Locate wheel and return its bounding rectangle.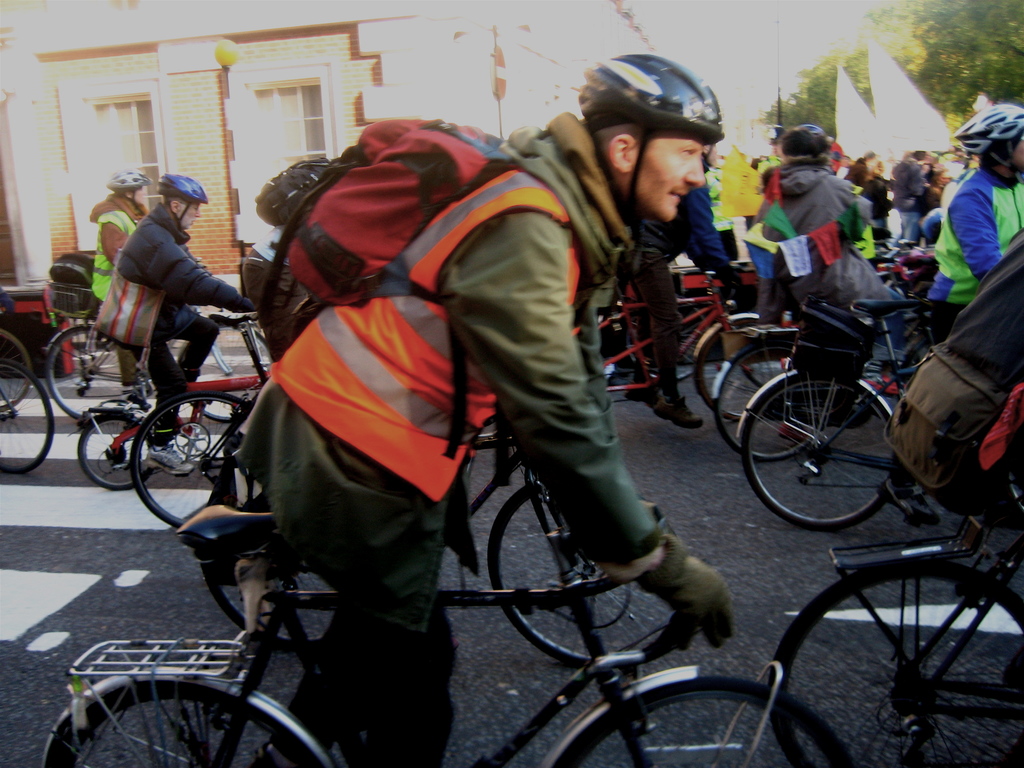
(78,418,154,489).
